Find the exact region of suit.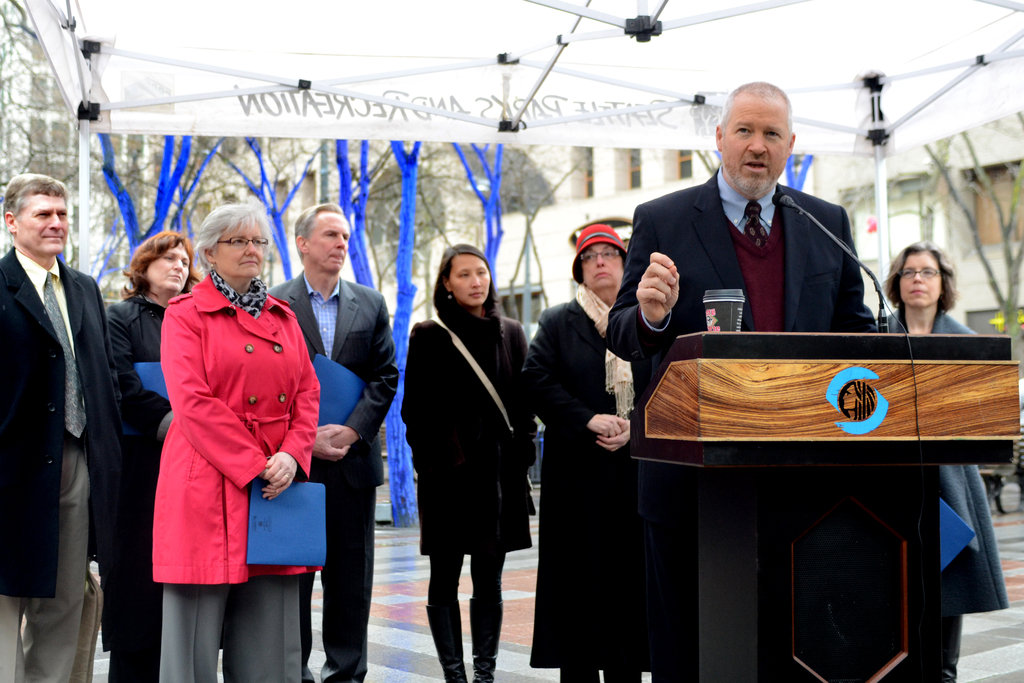
Exact region: x1=603, y1=163, x2=877, y2=682.
